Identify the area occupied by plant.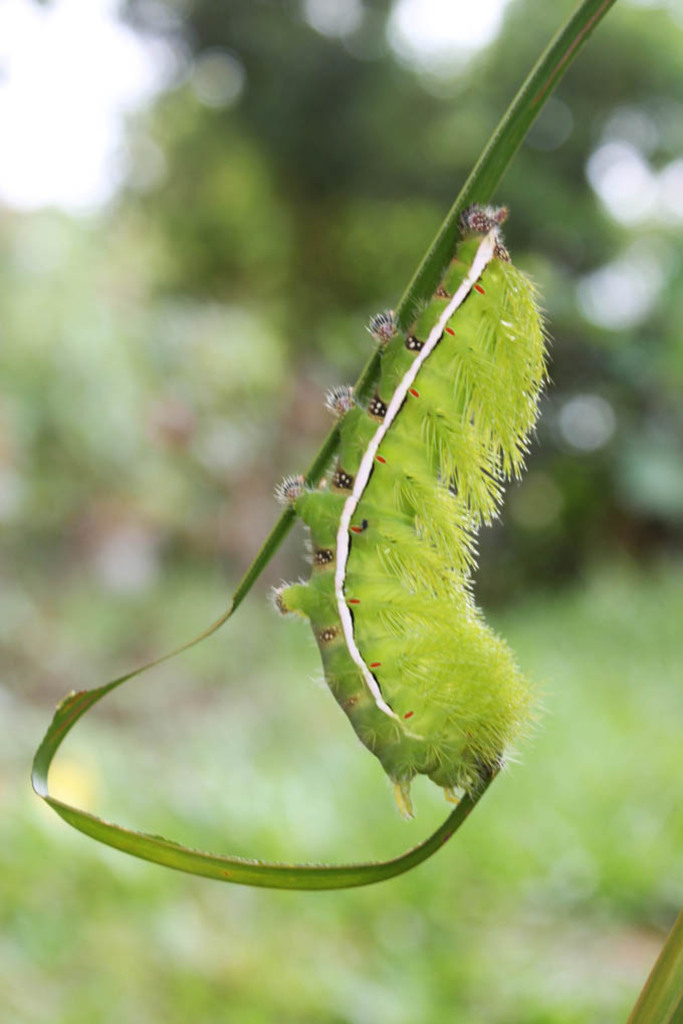
Area: rect(30, 0, 620, 887).
